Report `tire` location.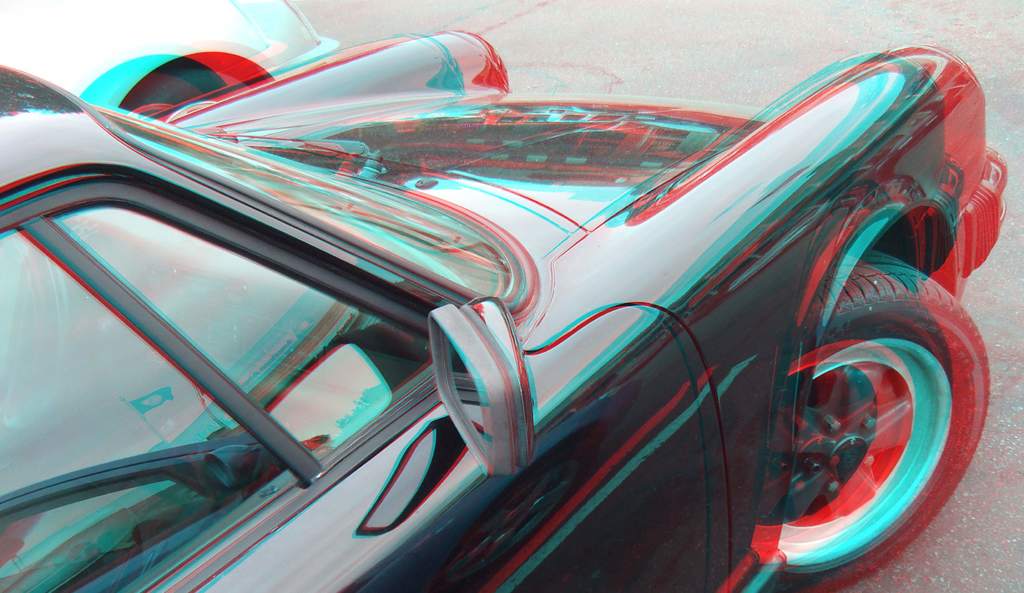
Report: rect(775, 245, 991, 587).
